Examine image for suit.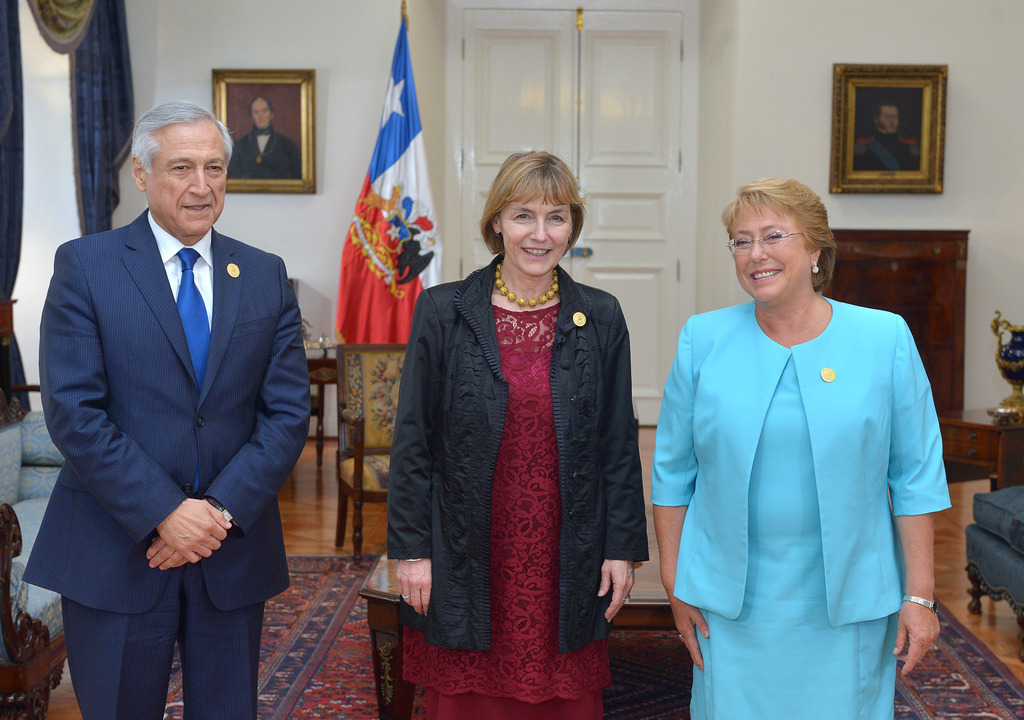
Examination result: (x1=227, y1=129, x2=301, y2=180).
